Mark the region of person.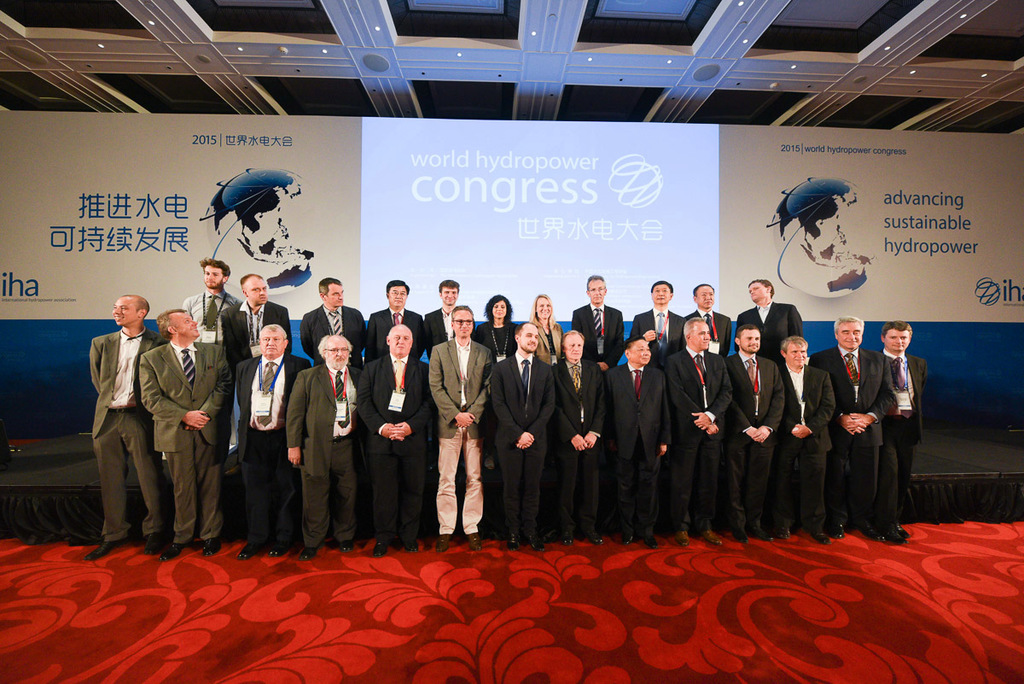
Region: bbox=(810, 312, 899, 539).
